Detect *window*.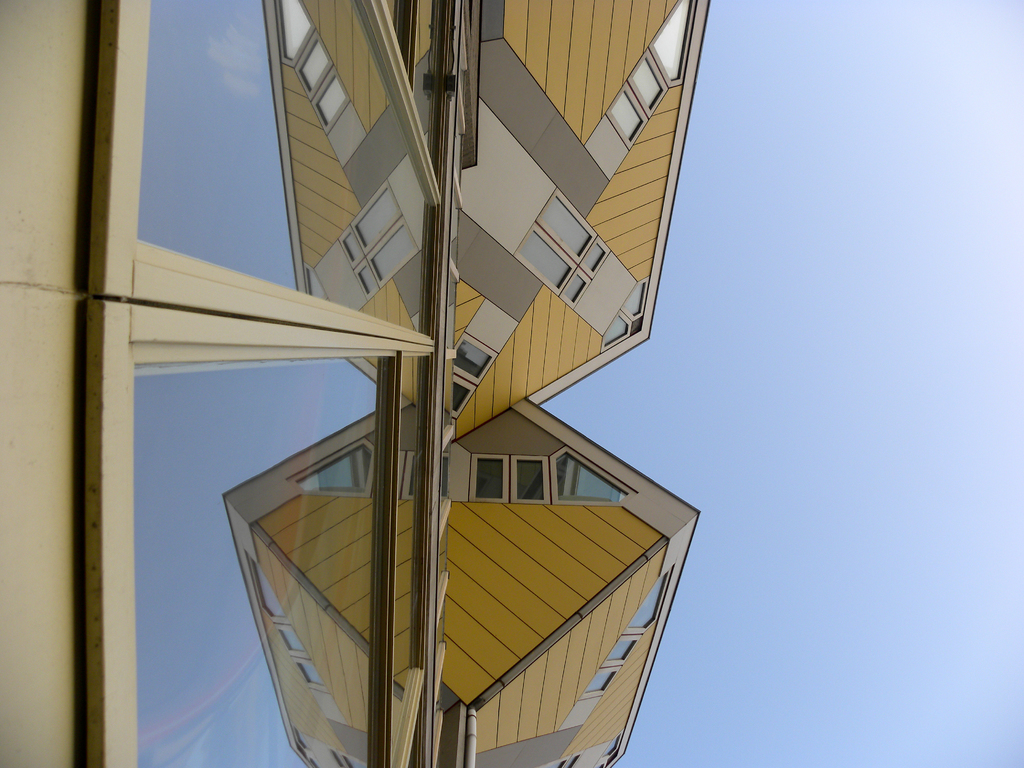
Detected at x1=609 y1=0 x2=690 y2=139.
